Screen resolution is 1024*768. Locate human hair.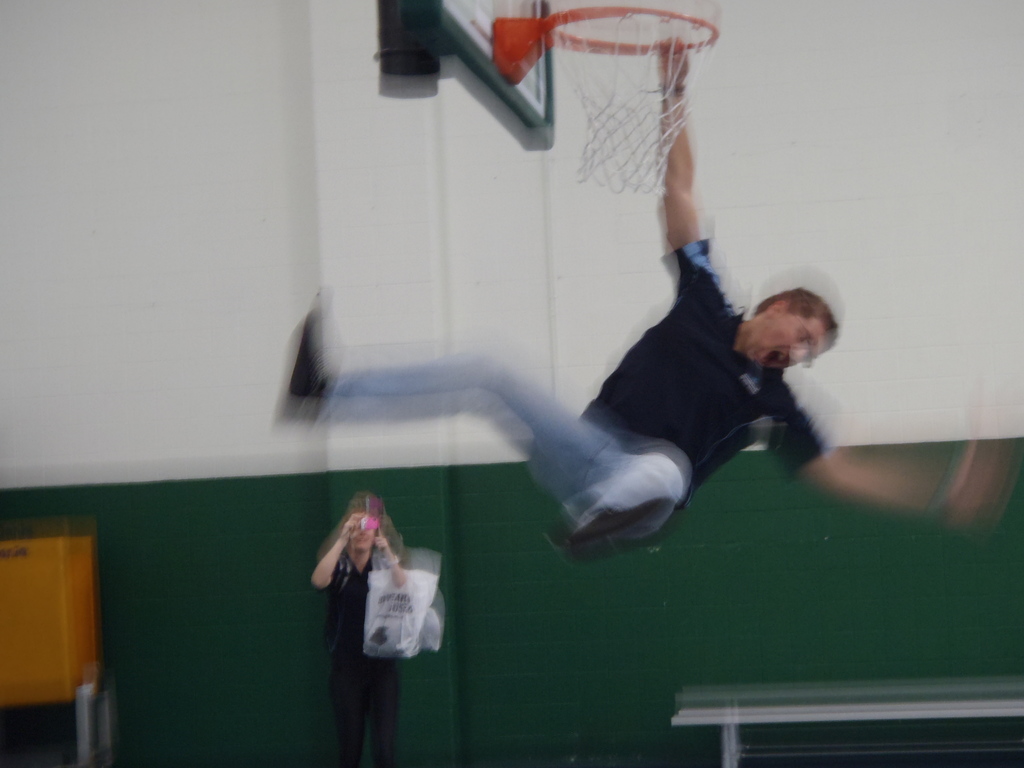
(755, 288, 840, 352).
